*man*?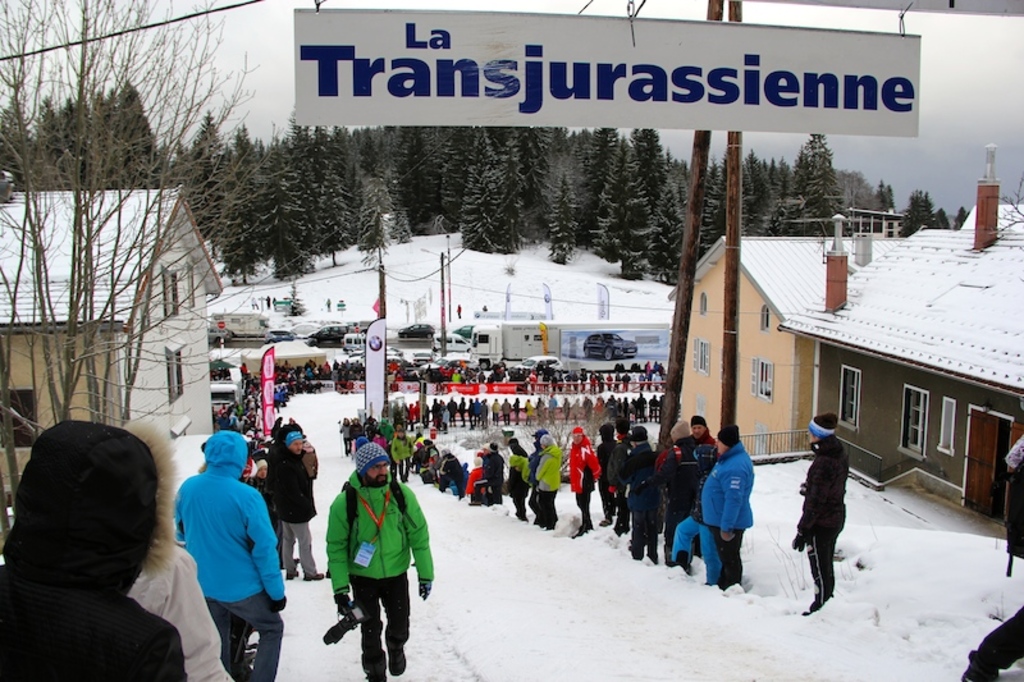
707/427/753/594
